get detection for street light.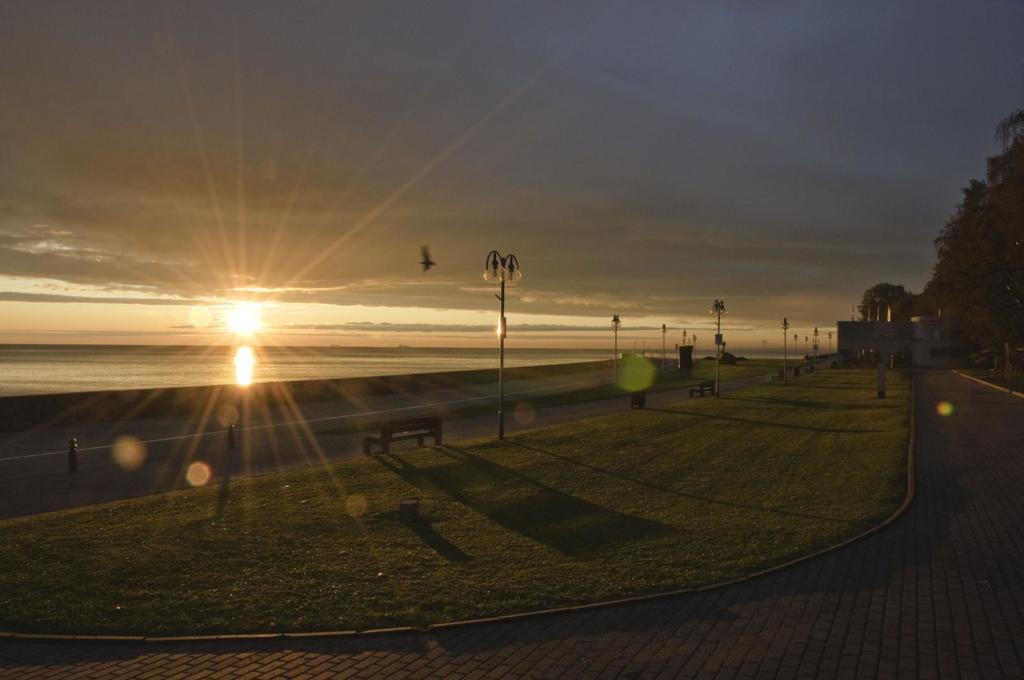
Detection: {"x1": 609, "y1": 310, "x2": 620, "y2": 382}.
